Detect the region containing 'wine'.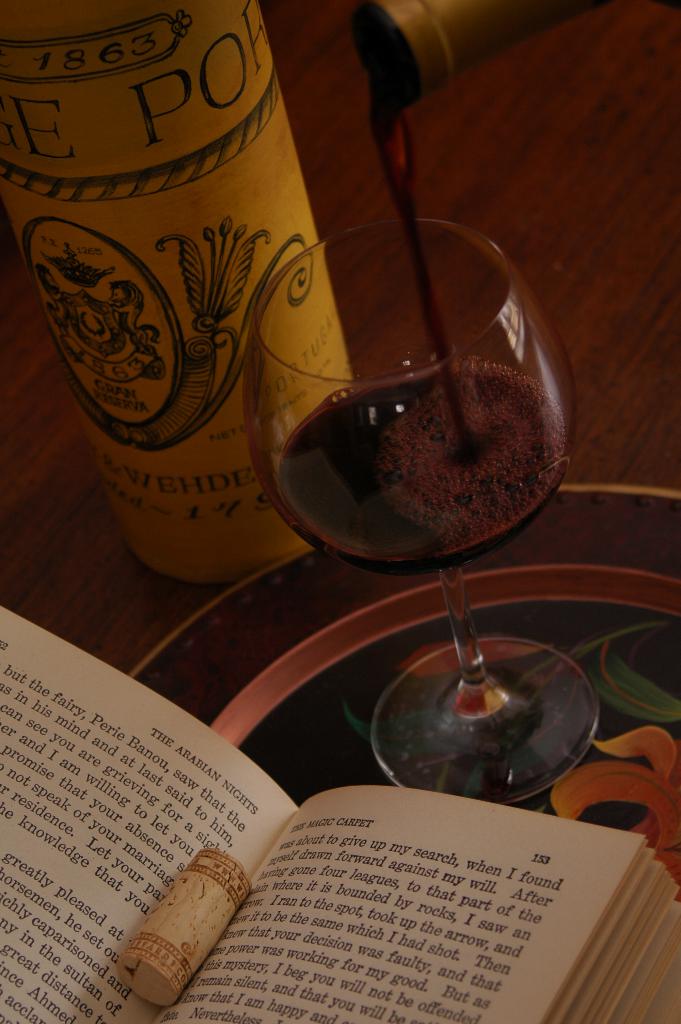
(x1=270, y1=360, x2=570, y2=580).
